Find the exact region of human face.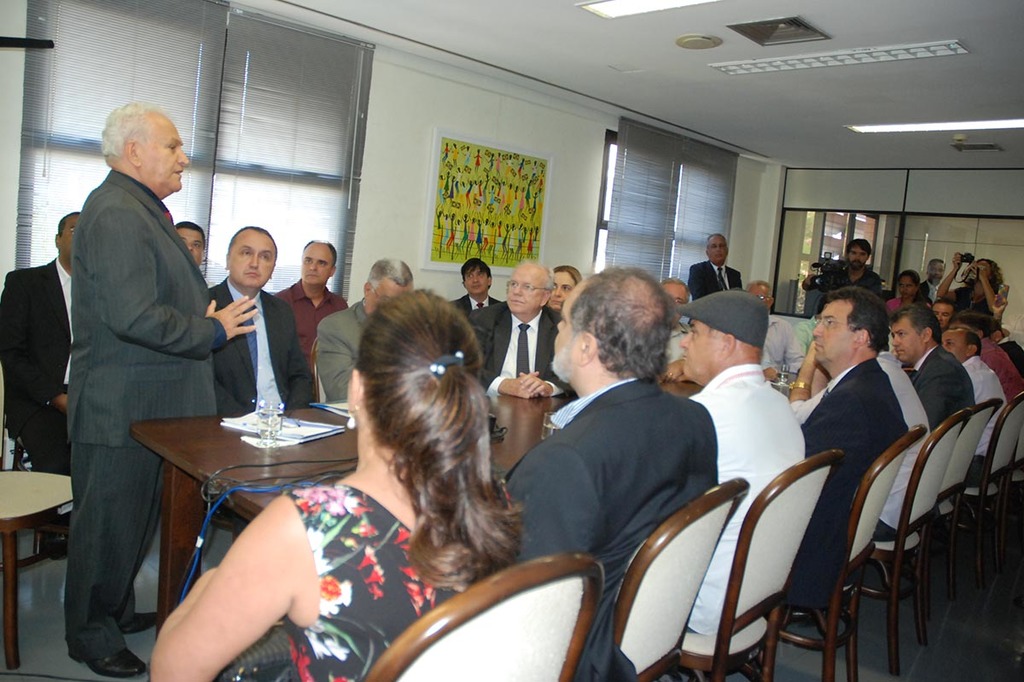
Exact region: rect(848, 245, 872, 270).
